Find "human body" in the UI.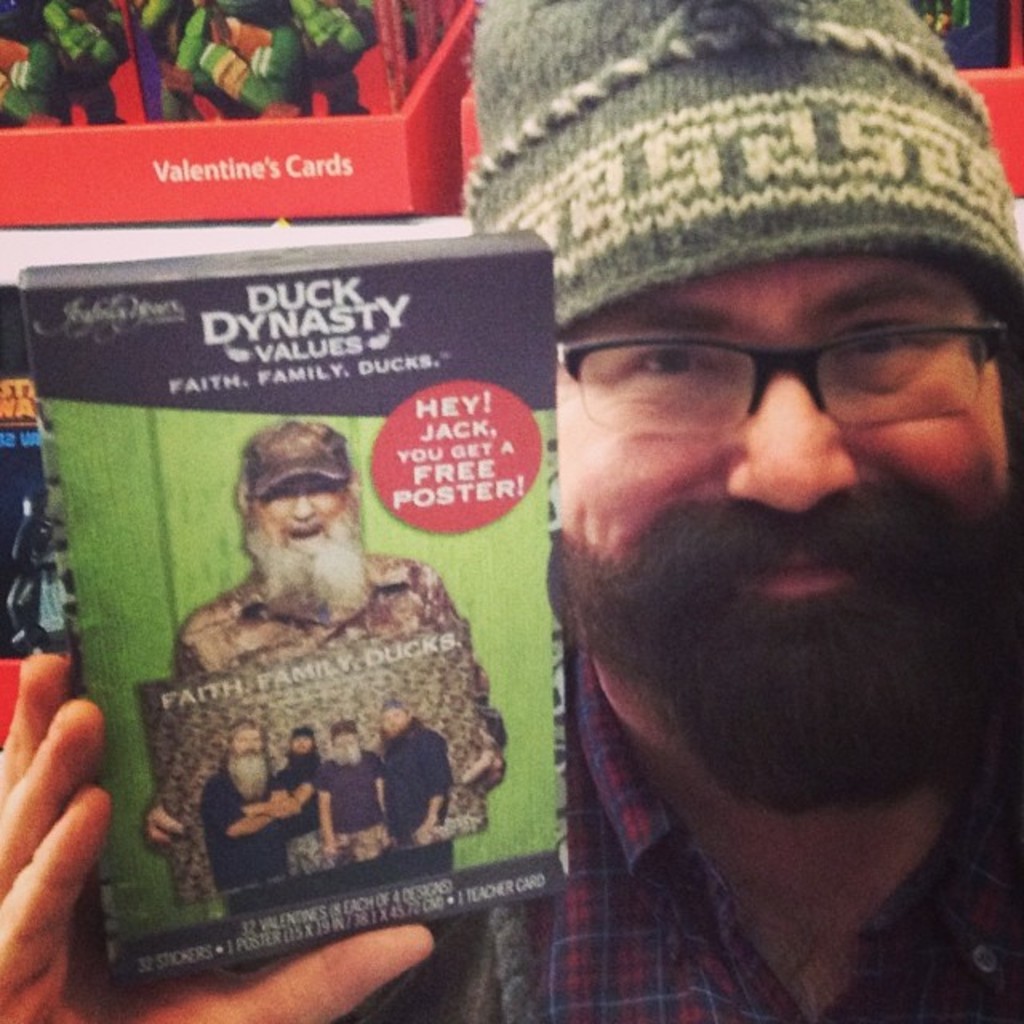
UI element at left=218, top=126, right=970, bottom=1023.
